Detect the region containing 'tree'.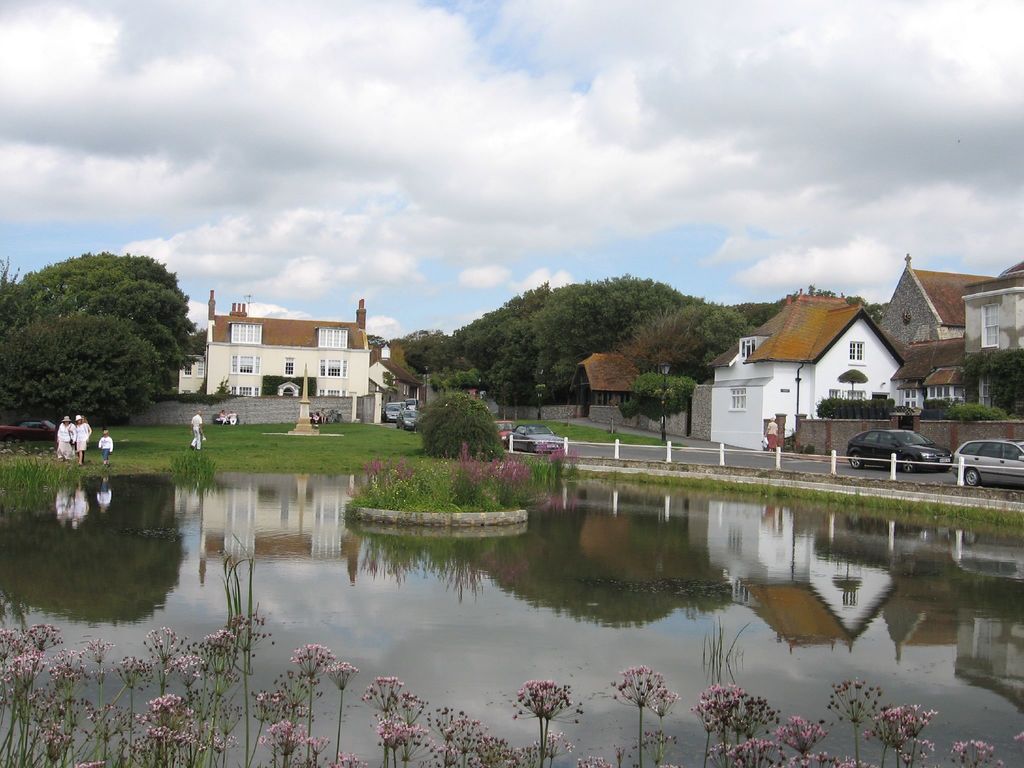
(483, 311, 541, 397).
